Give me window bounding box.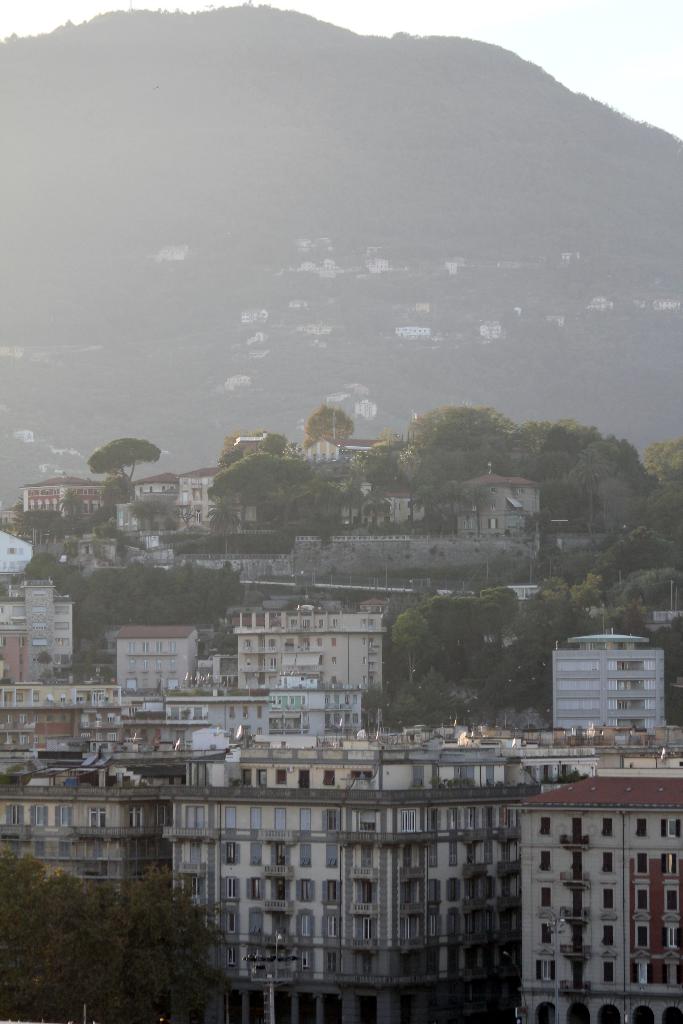
x1=87, y1=806, x2=105, y2=827.
